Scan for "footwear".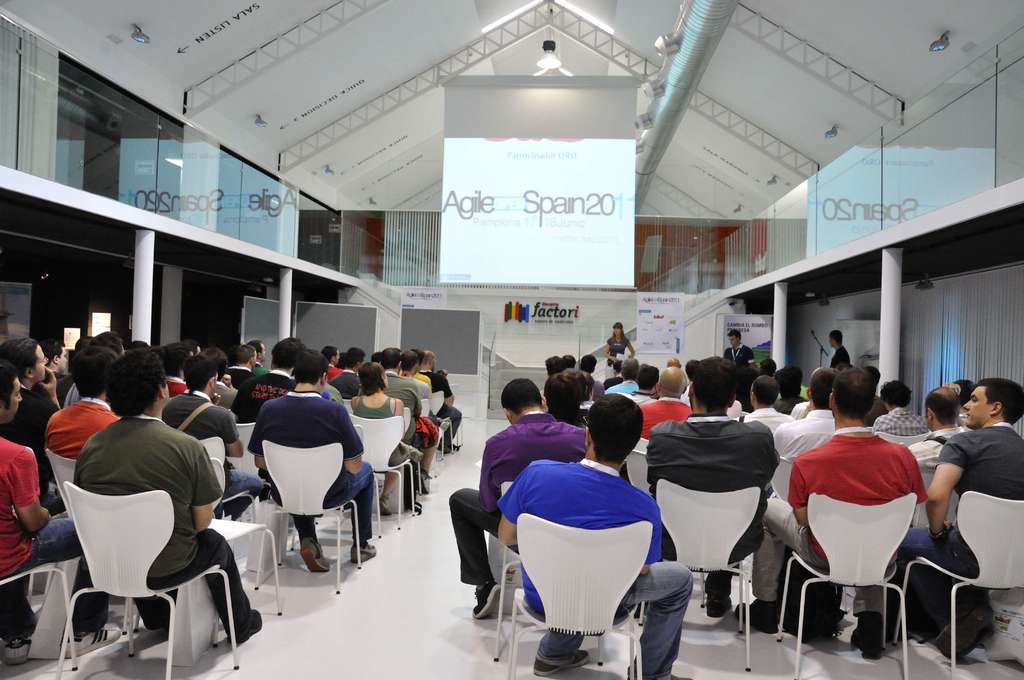
Scan result: 417/467/429/498.
